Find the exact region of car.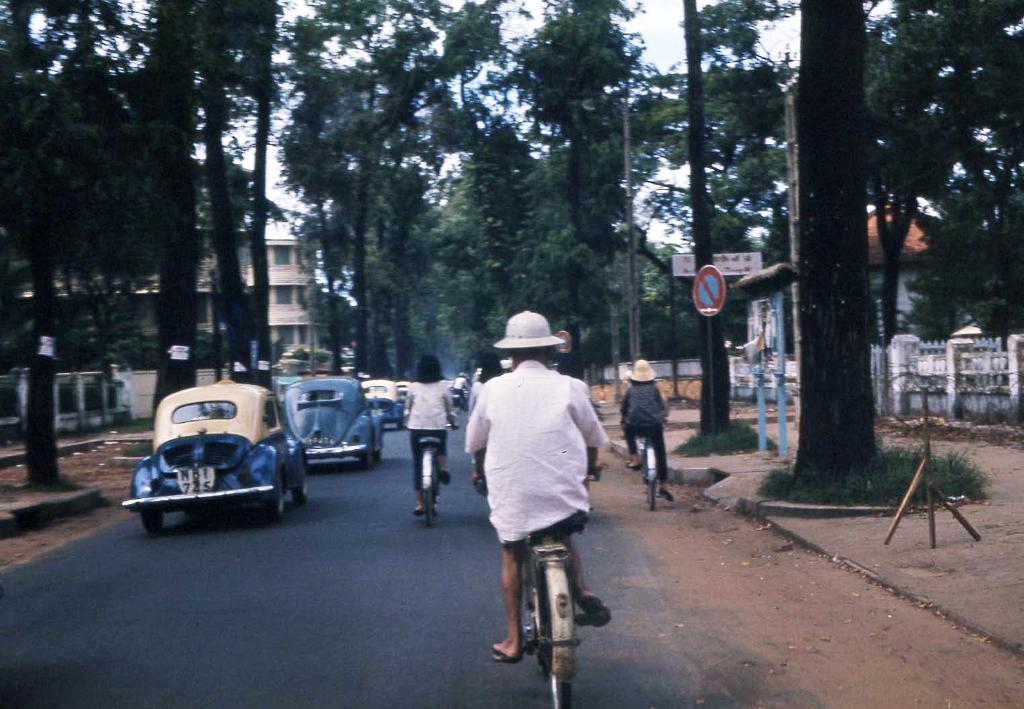
Exact region: box(283, 373, 382, 466).
